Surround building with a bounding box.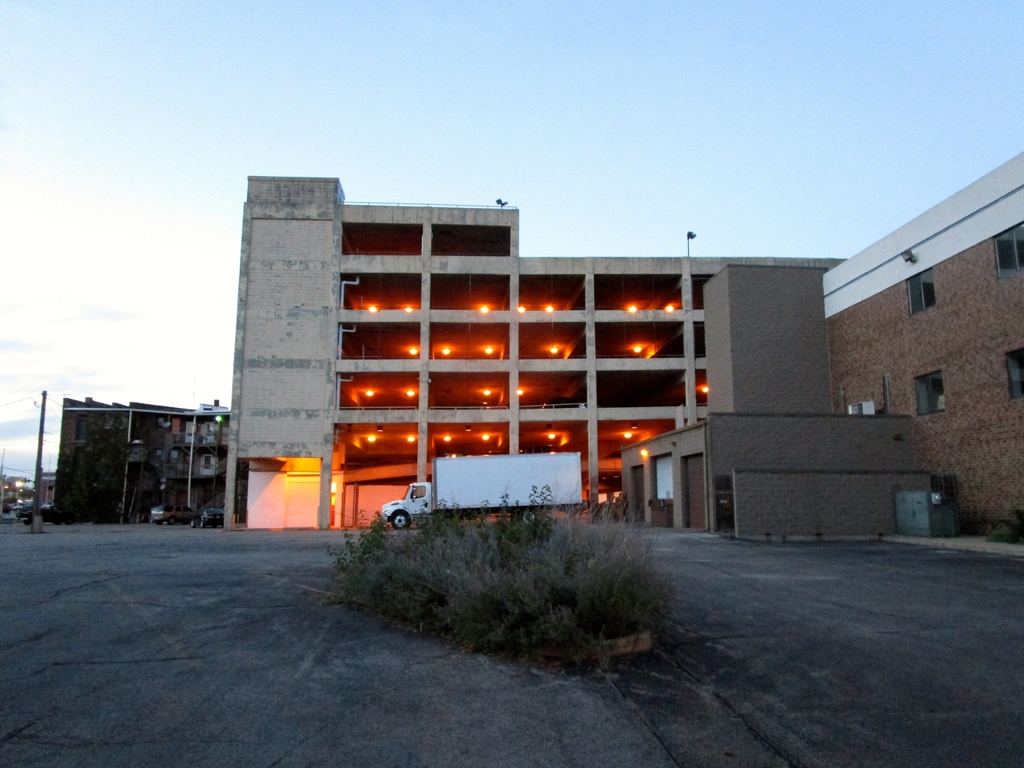
l=818, t=143, r=1023, b=544.
